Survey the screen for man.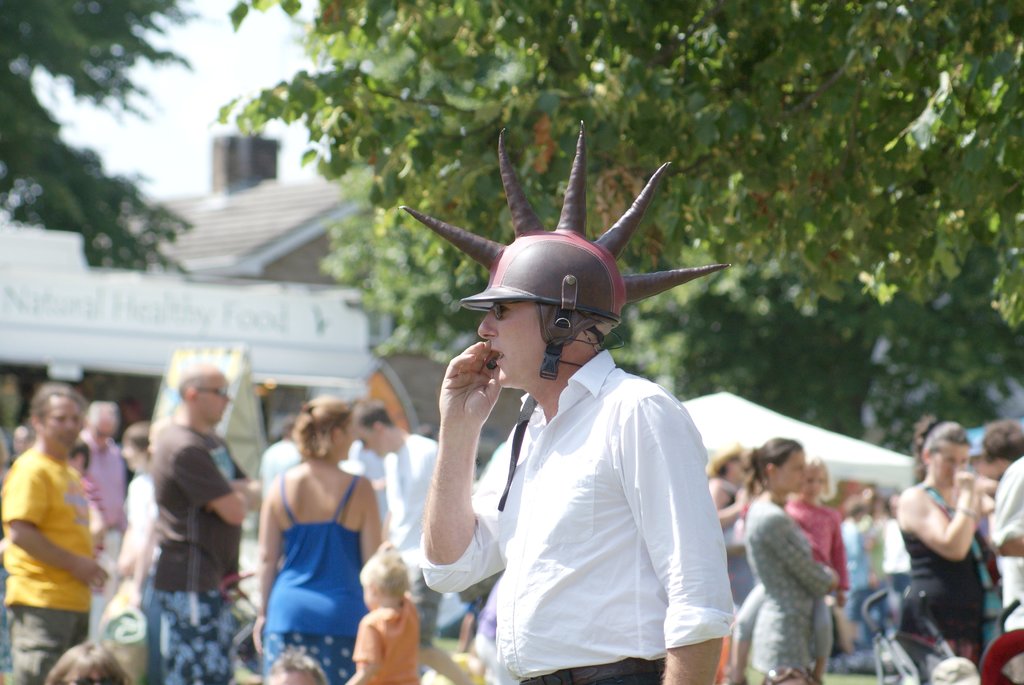
Survey found: select_region(1, 388, 118, 684).
